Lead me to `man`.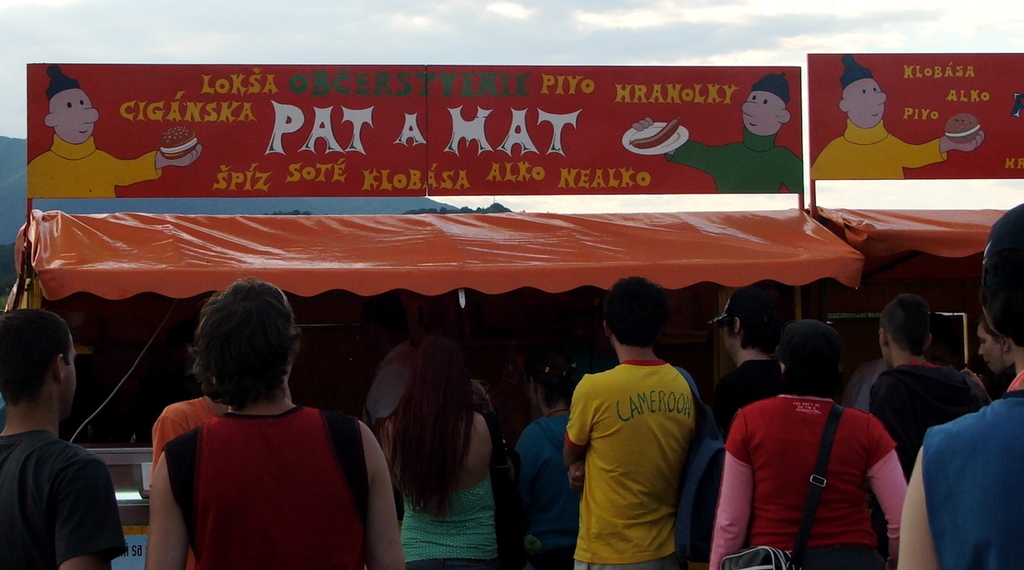
Lead to 559 280 701 569.
